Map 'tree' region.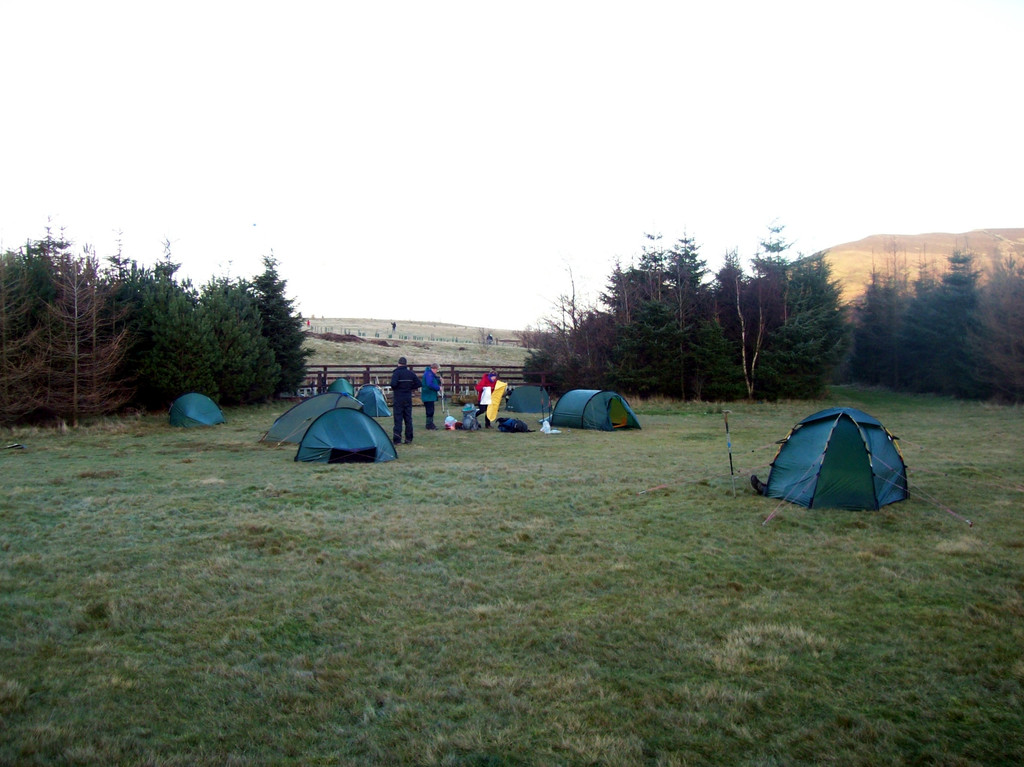
Mapped to <bbox>12, 230, 147, 431</bbox>.
